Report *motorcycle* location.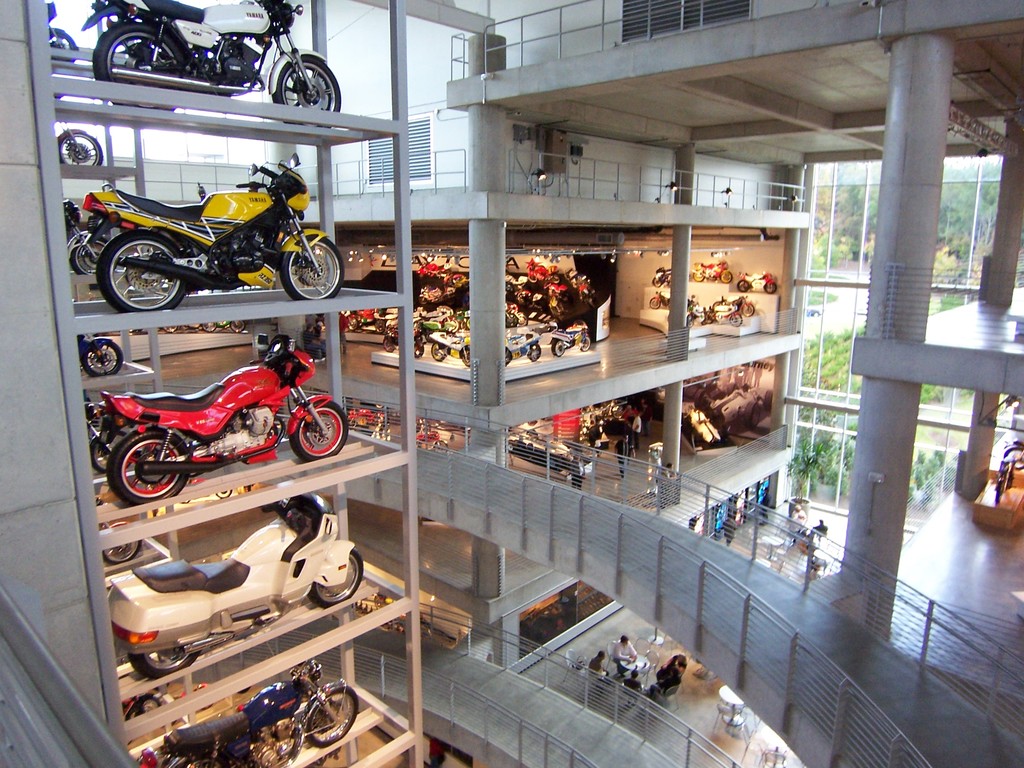
Report: box=[56, 124, 101, 163].
